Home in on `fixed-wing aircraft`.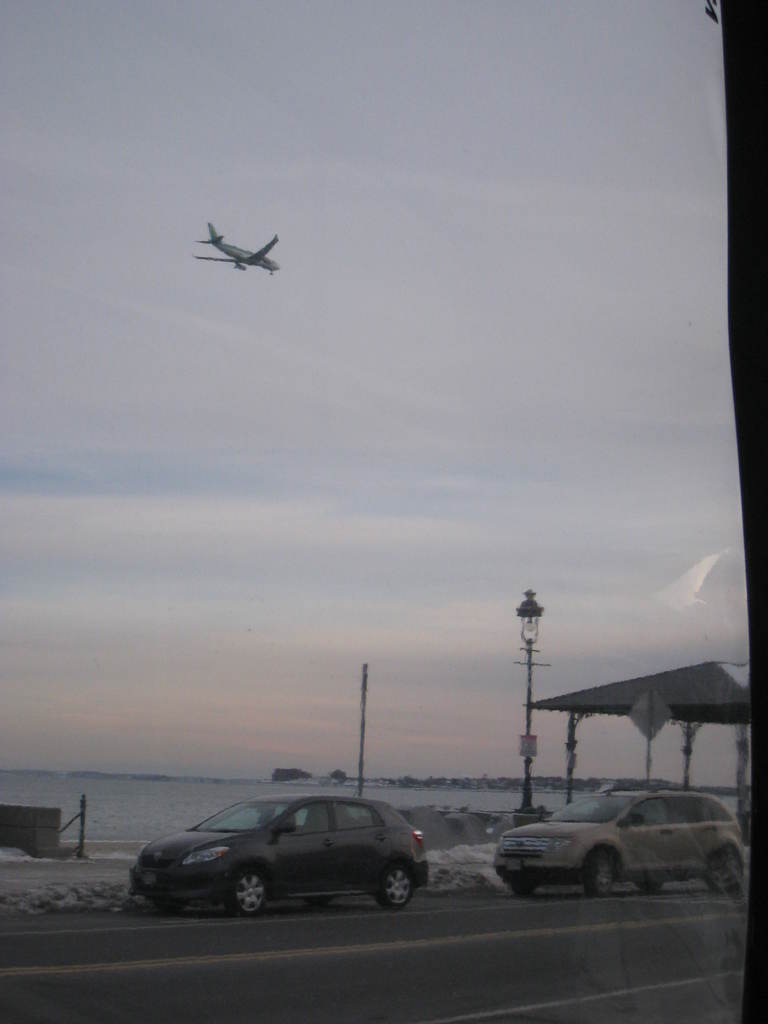
Homed in at x1=191, y1=223, x2=287, y2=273.
